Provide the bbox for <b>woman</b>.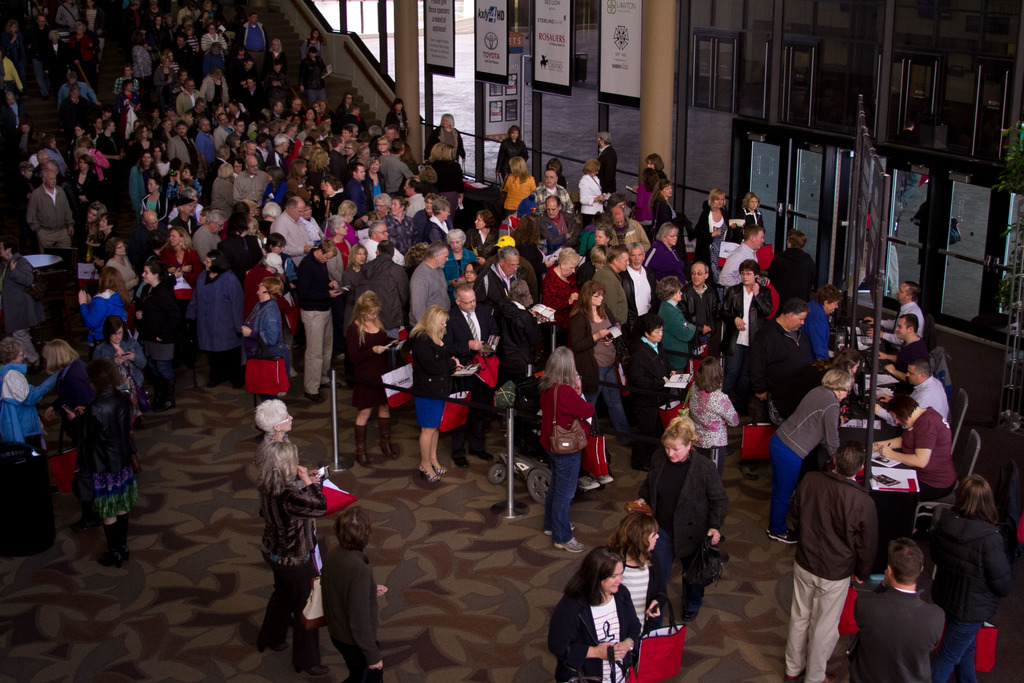
BBox(99, 235, 139, 308).
